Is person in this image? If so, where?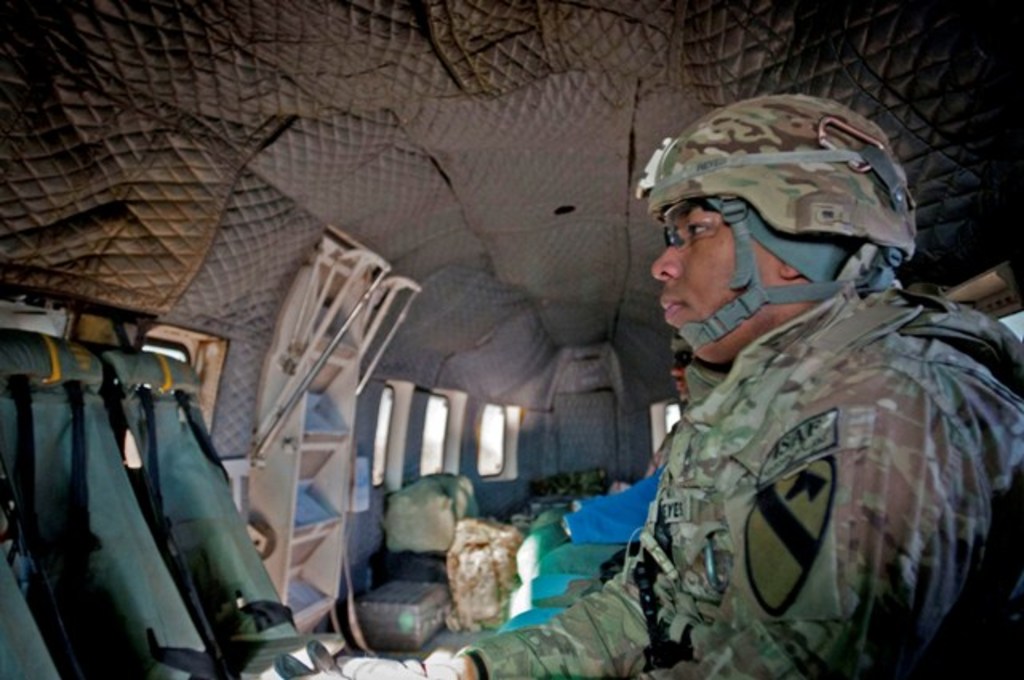
Yes, at locate(411, 91, 1022, 678).
